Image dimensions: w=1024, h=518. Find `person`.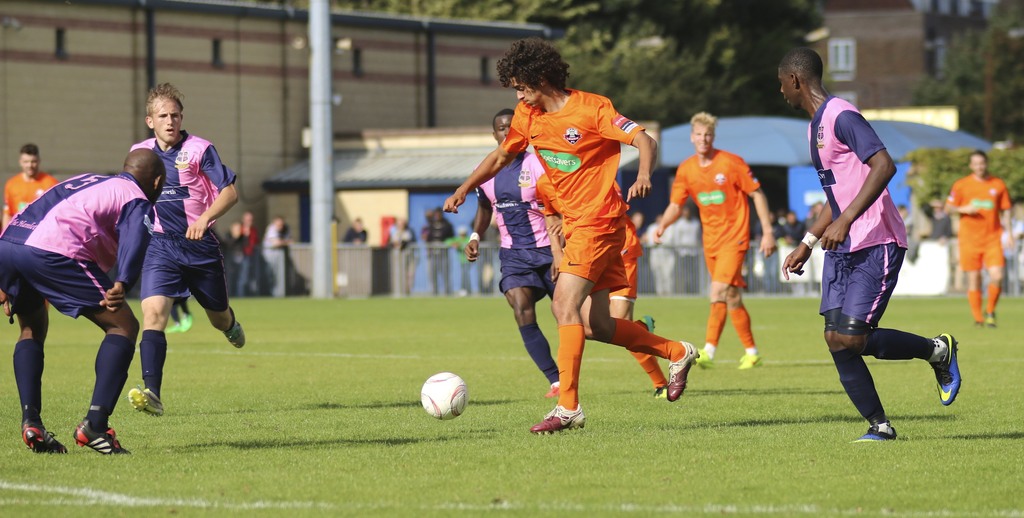
l=130, t=81, r=247, b=416.
